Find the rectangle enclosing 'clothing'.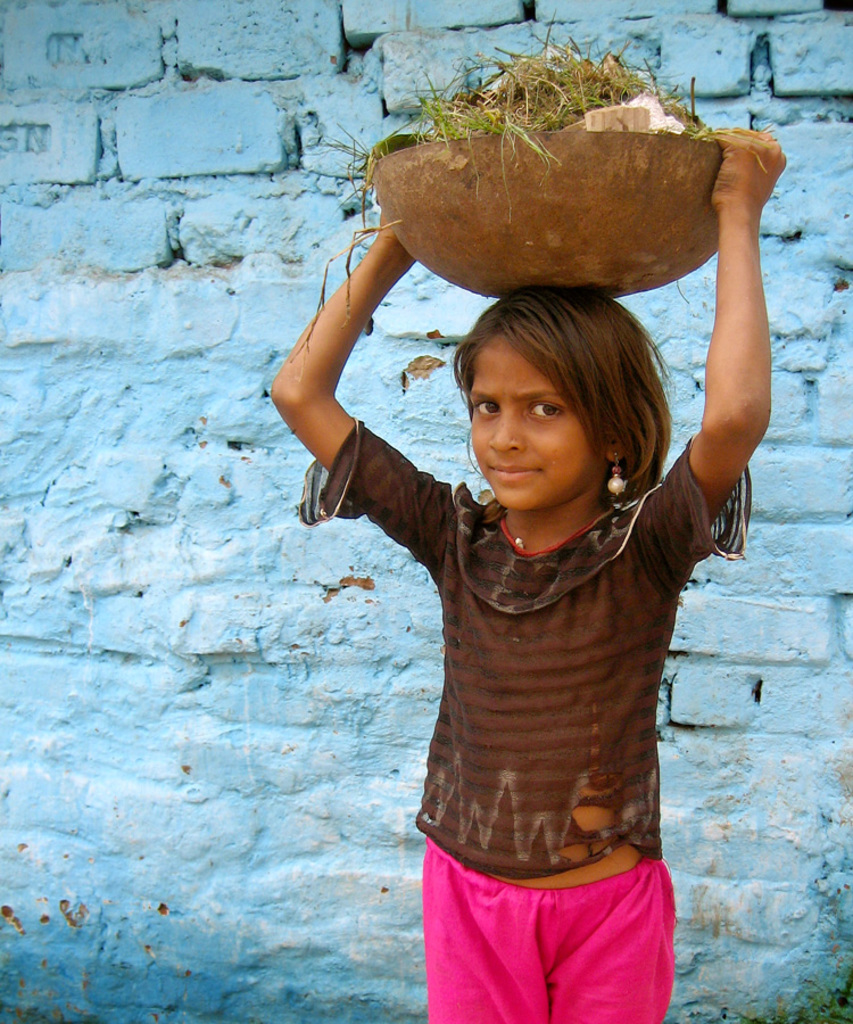
detection(420, 842, 671, 1018).
